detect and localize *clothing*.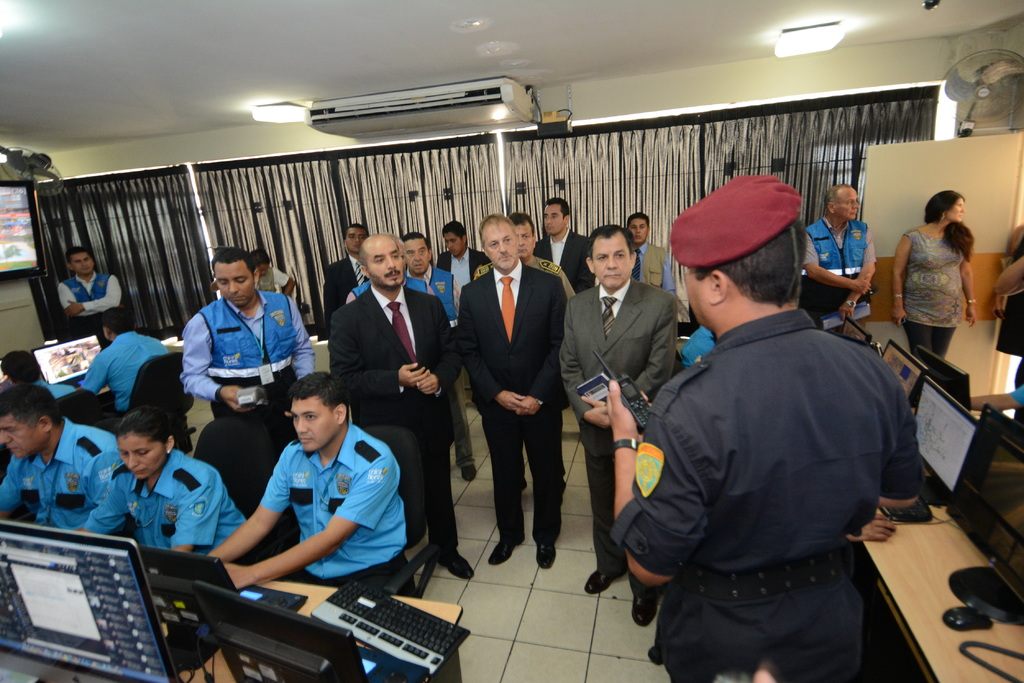
Localized at [left=85, top=451, right=263, bottom=566].
